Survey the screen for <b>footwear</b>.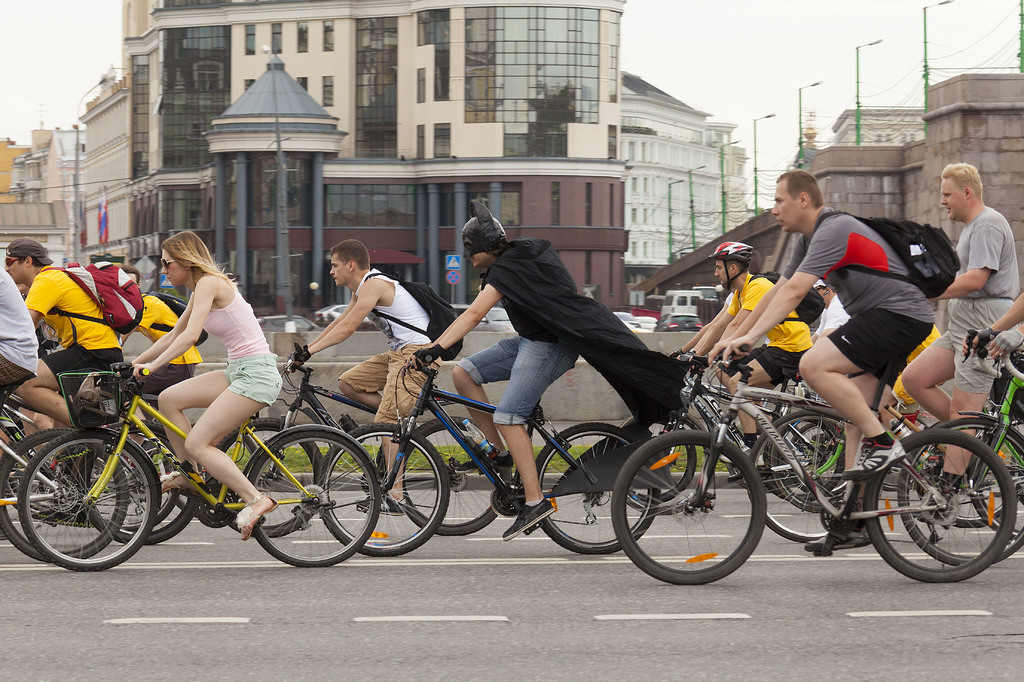
Survey found: [357,493,410,518].
